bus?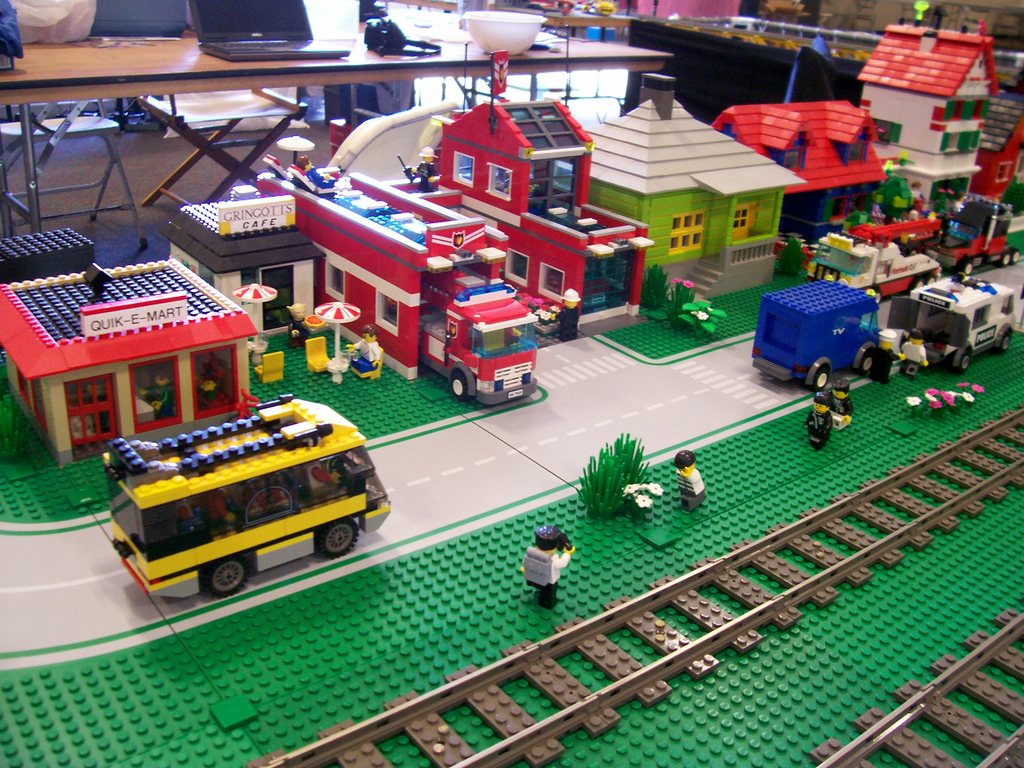
(left=748, top=277, right=885, bottom=393)
